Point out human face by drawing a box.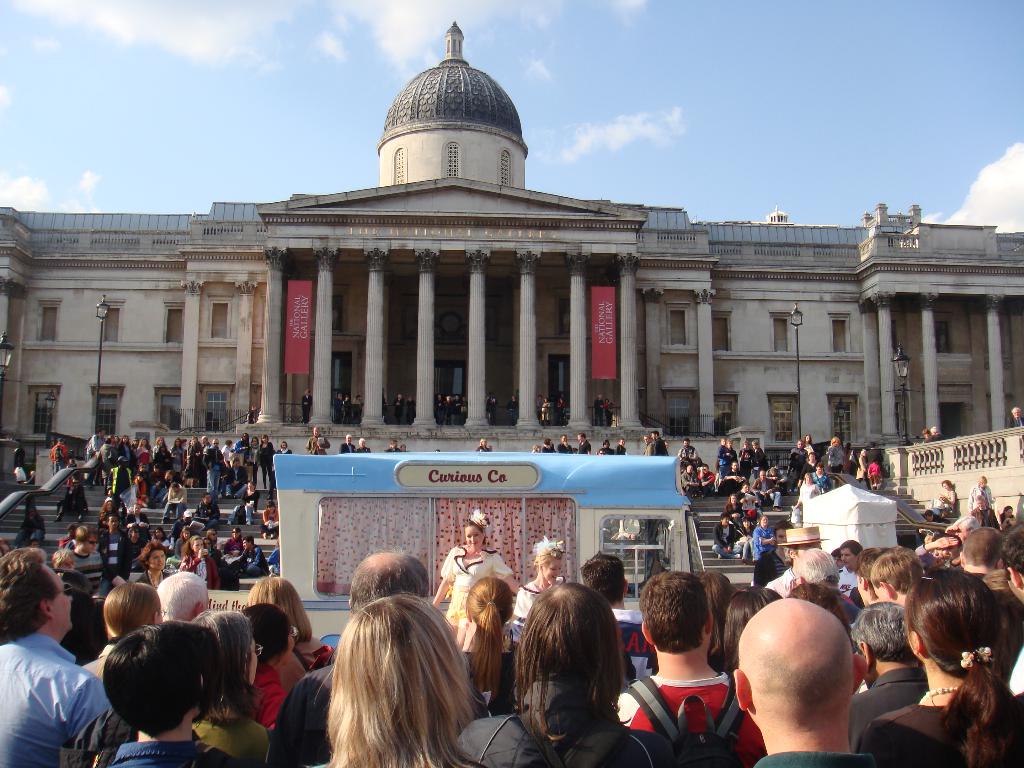
[x1=687, y1=465, x2=691, y2=468].
